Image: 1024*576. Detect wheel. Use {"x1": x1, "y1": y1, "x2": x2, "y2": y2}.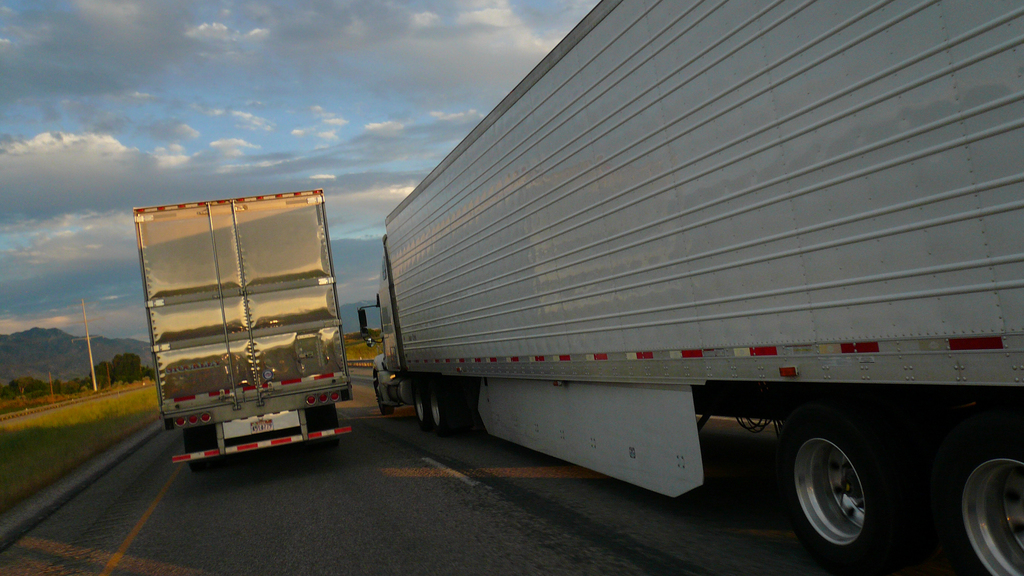
{"x1": 414, "y1": 396, "x2": 430, "y2": 431}.
